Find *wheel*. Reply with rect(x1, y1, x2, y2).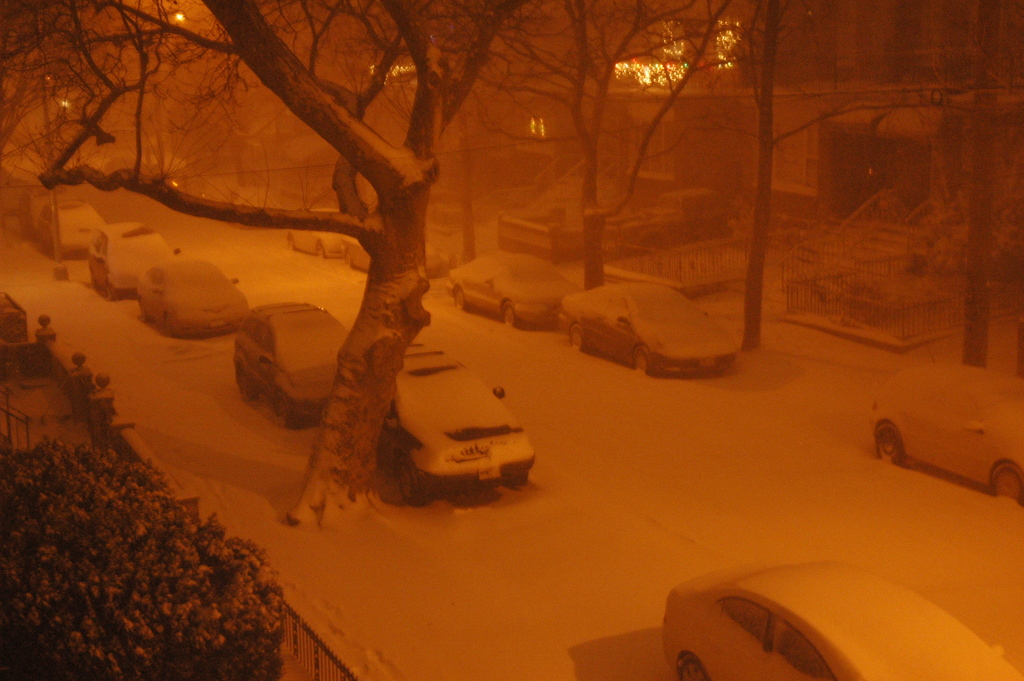
rect(396, 455, 426, 501).
